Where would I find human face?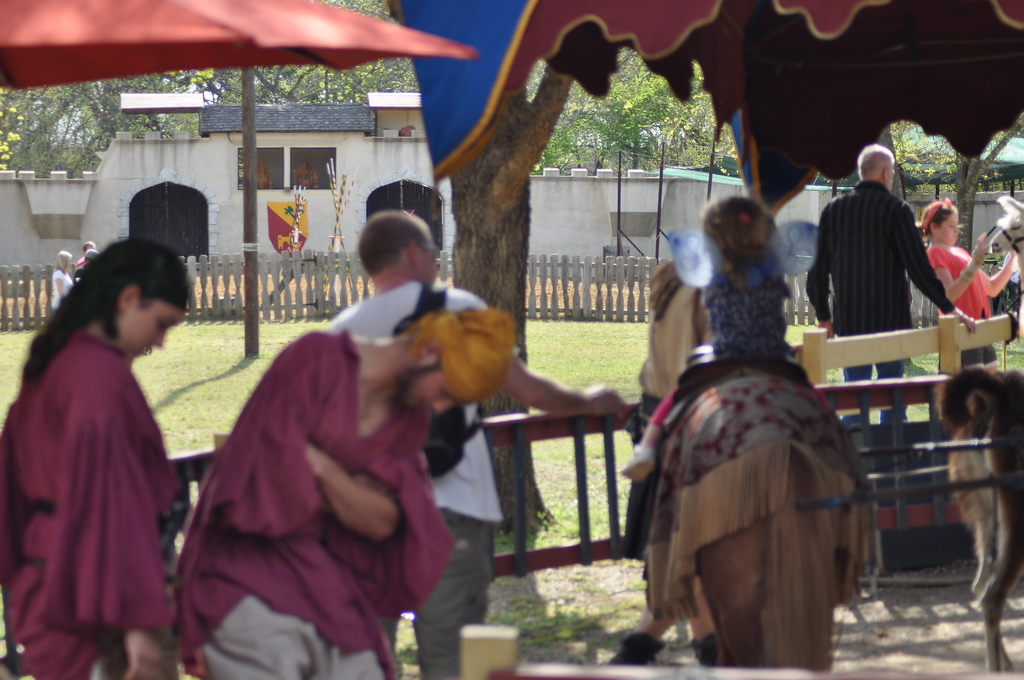
At [left=109, top=298, right=186, bottom=358].
